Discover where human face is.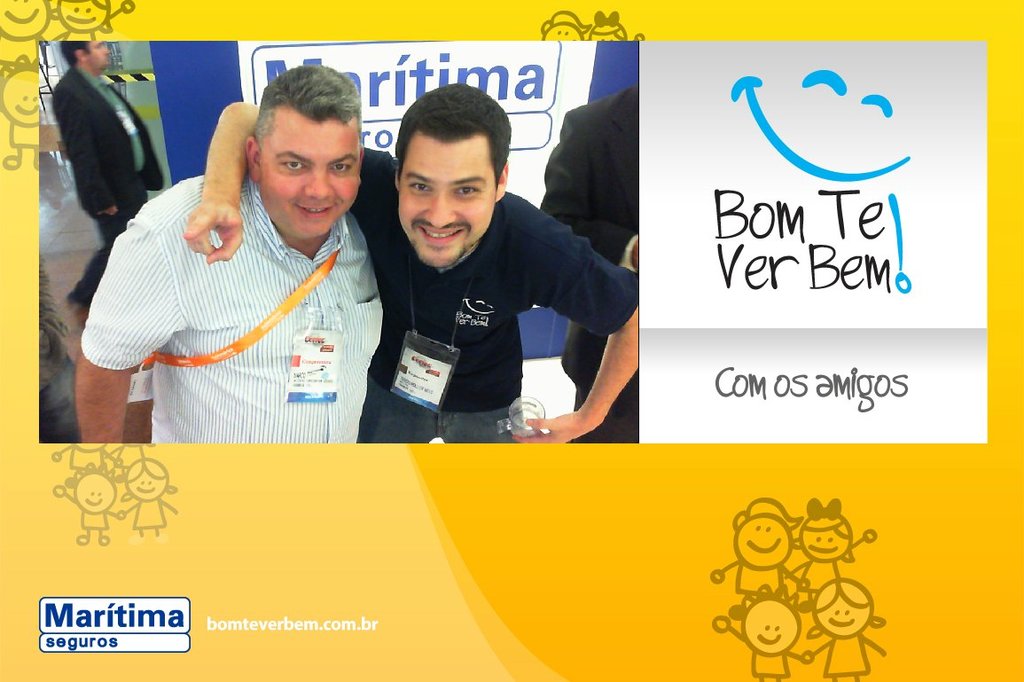
Discovered at locate(83, 40, 110, 73).
